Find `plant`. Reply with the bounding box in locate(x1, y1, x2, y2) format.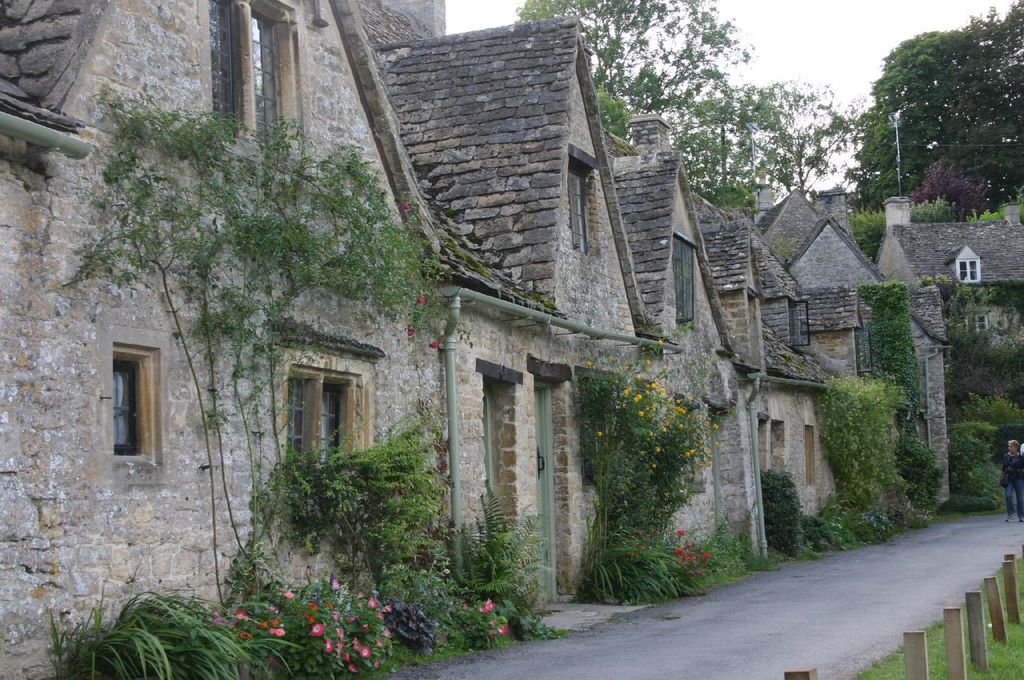
locate(809, 491, 858, 550).
